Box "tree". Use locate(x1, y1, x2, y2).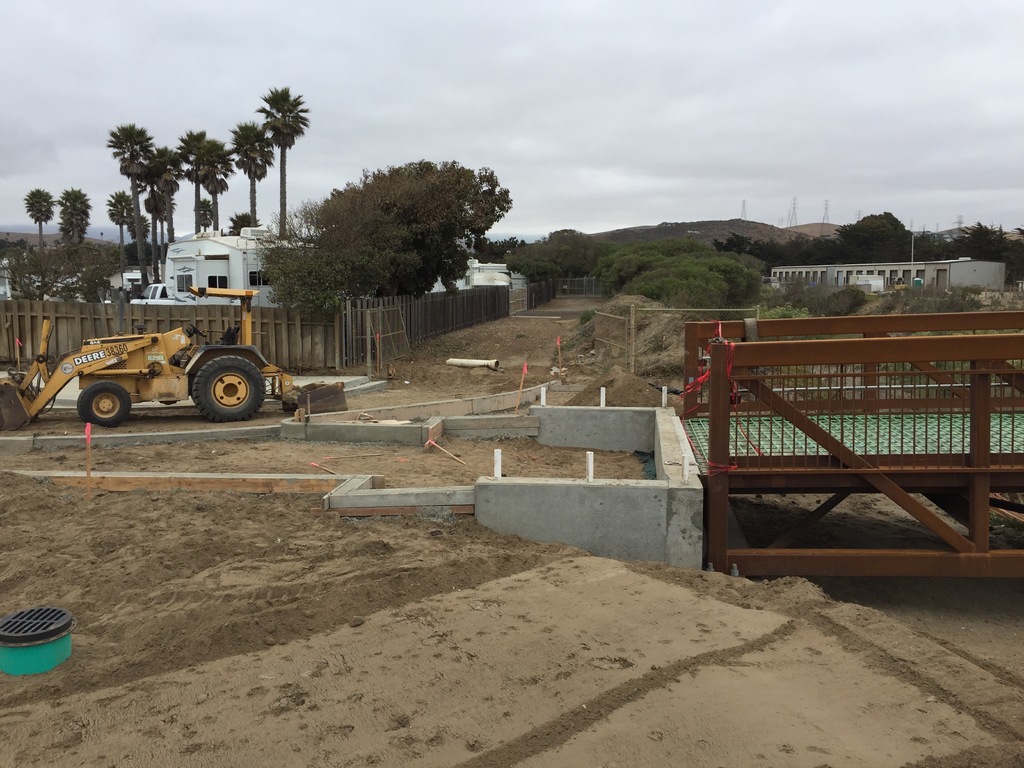
locate(253, 82, 307, 233).
